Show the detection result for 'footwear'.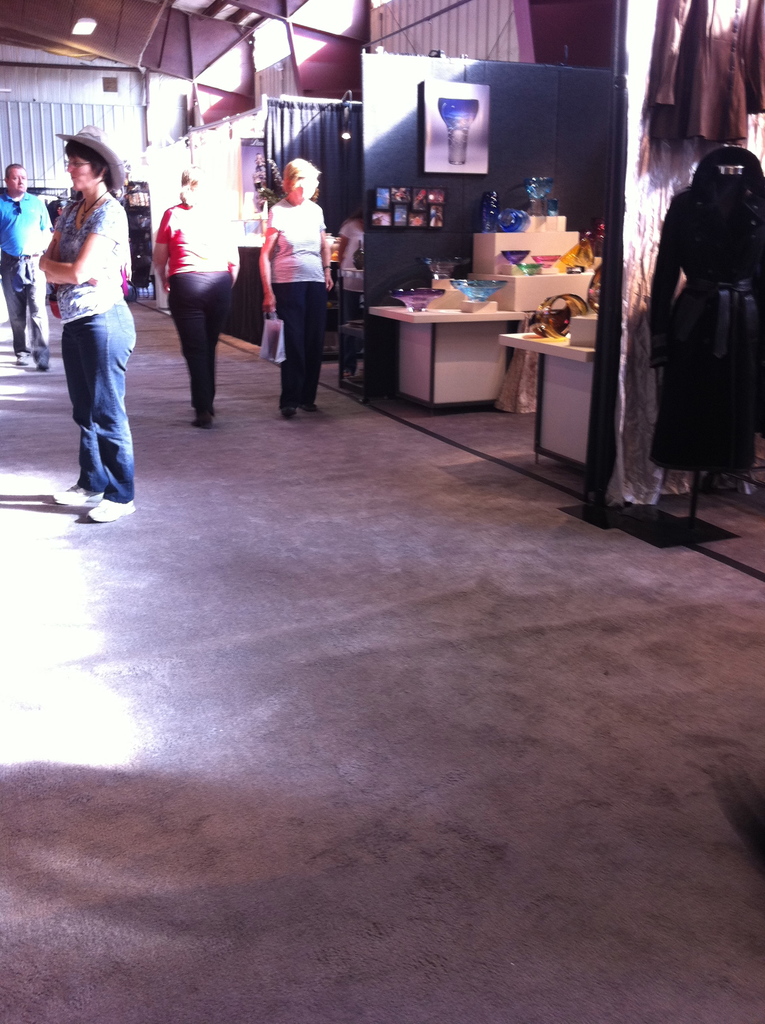
bbox=[36, 349, 47, 372].
